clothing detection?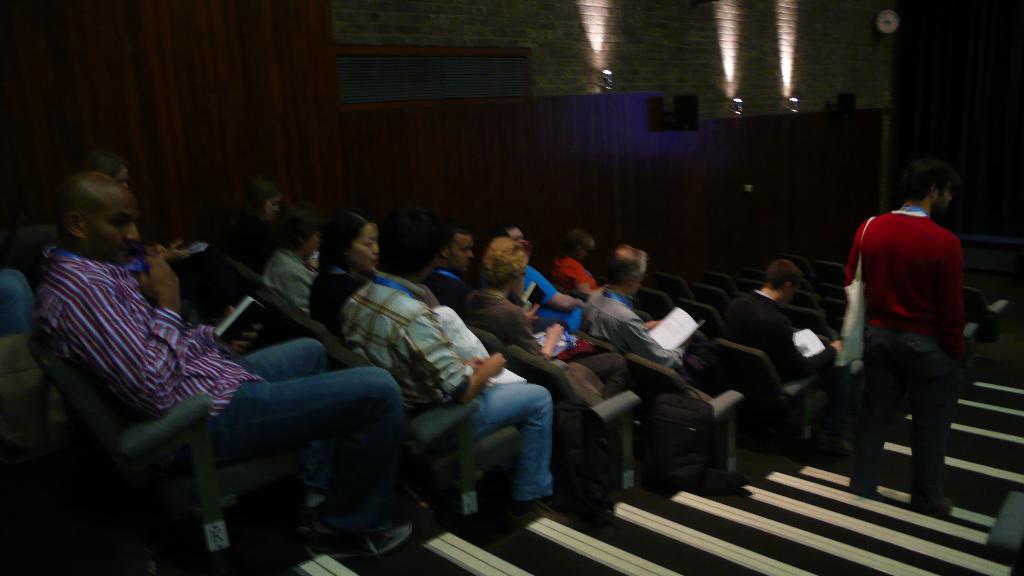
select_region(39, 242, 387, 525)
